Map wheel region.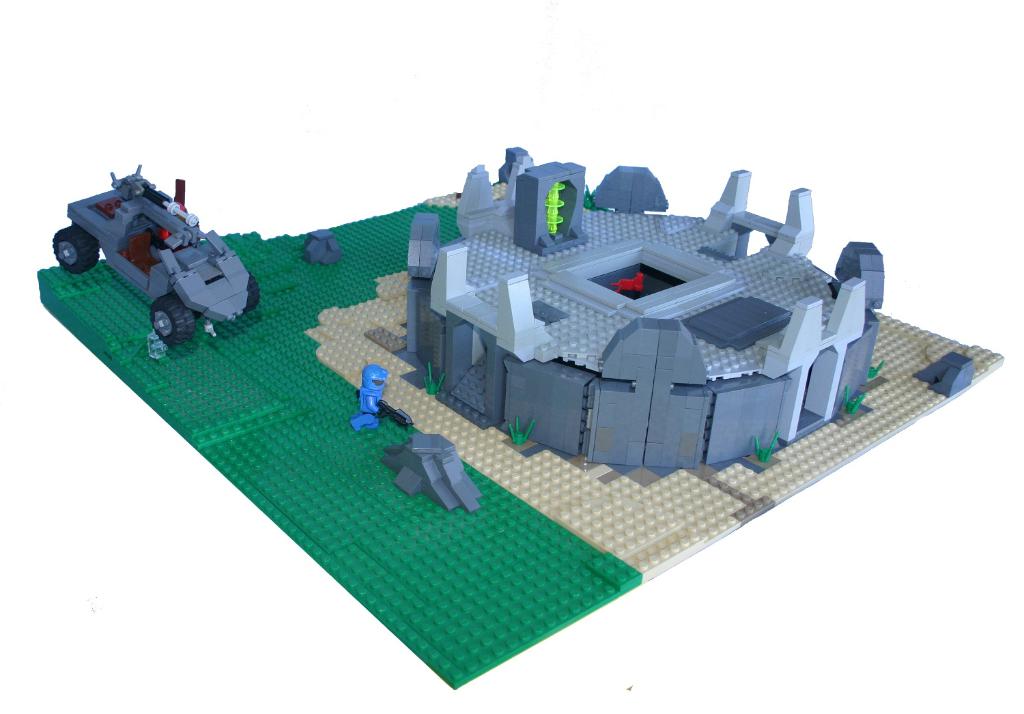
Mapped to (149,293,197,343).
